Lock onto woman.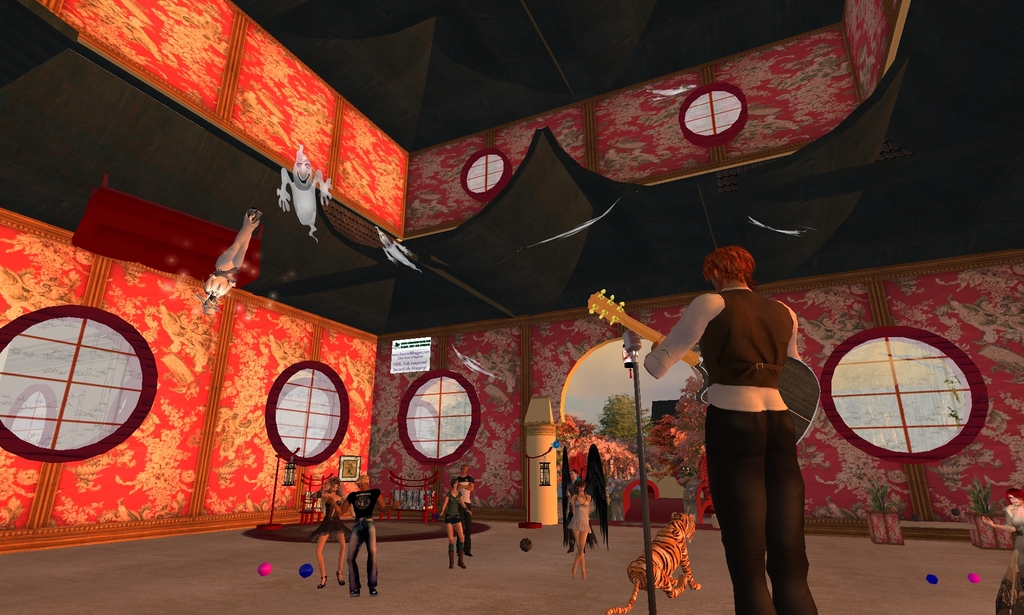
Locked: Rect(572, 480, 594, 580).
